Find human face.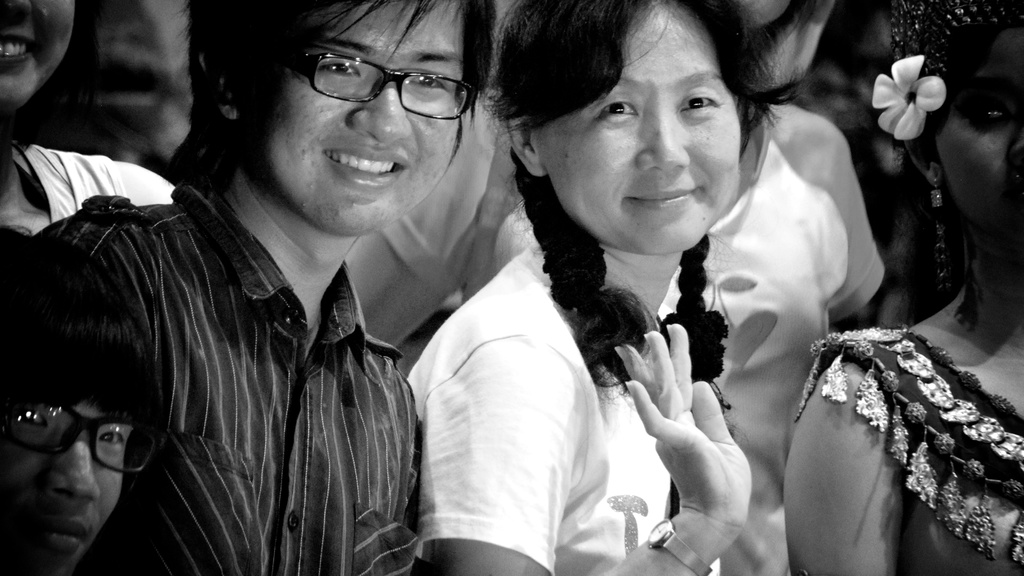
box=[932, 26, 1023, 236].
